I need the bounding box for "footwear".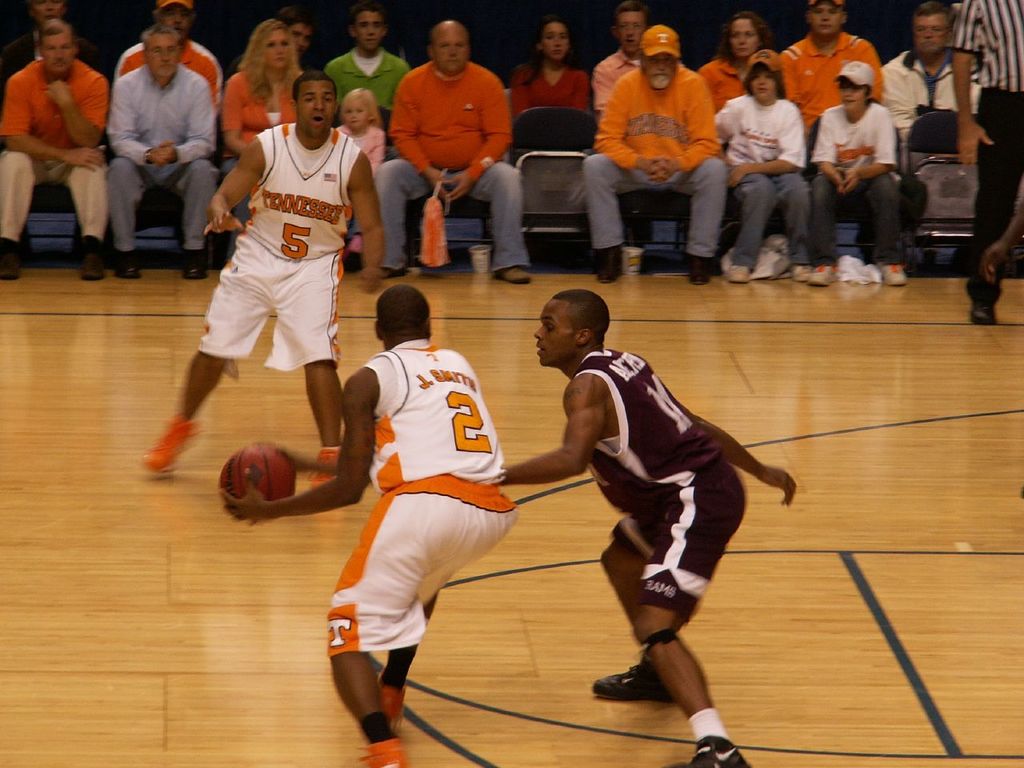
Here it is: [left=682, top=253, right=710, bottom=285].
